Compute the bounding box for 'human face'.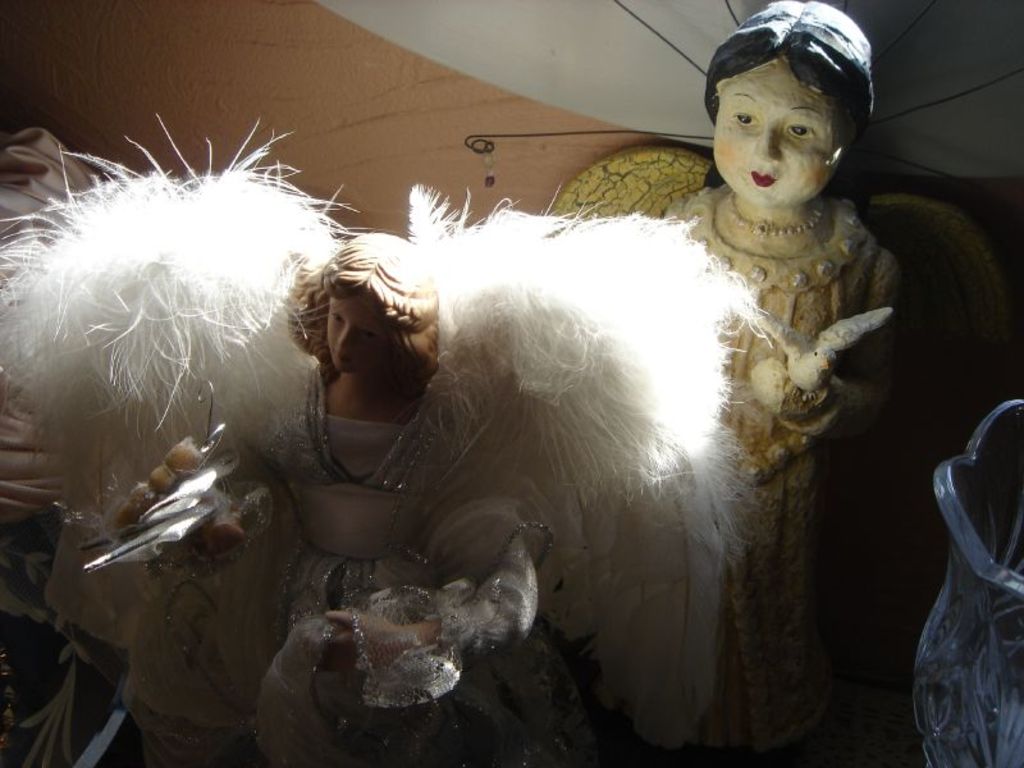
320/296/381/369.
